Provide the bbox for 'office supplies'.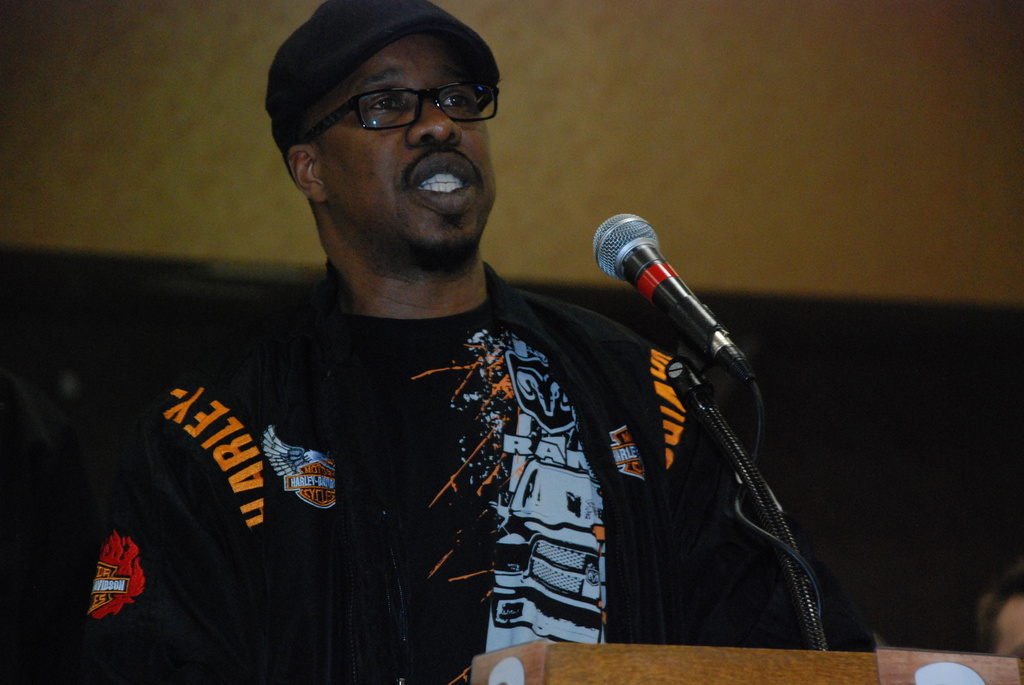
[x1=470, y1=640, x2=1023, y2=684].
